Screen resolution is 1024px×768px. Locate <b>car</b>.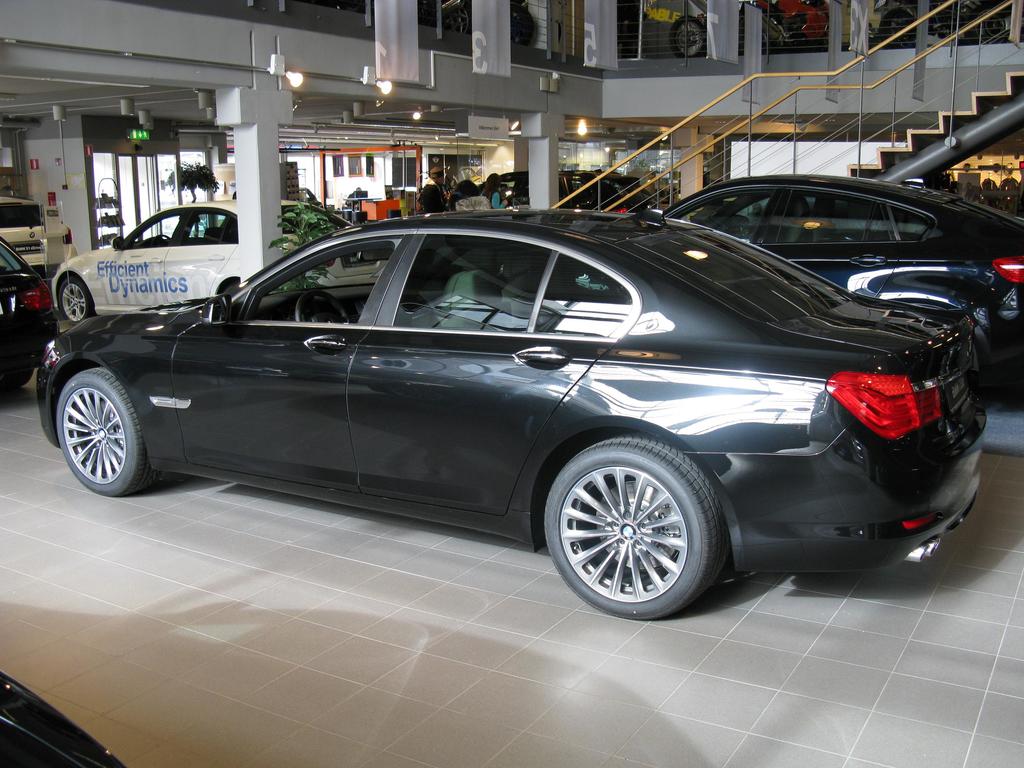
<bbox>0, 236, 65, 395</bbox>.
